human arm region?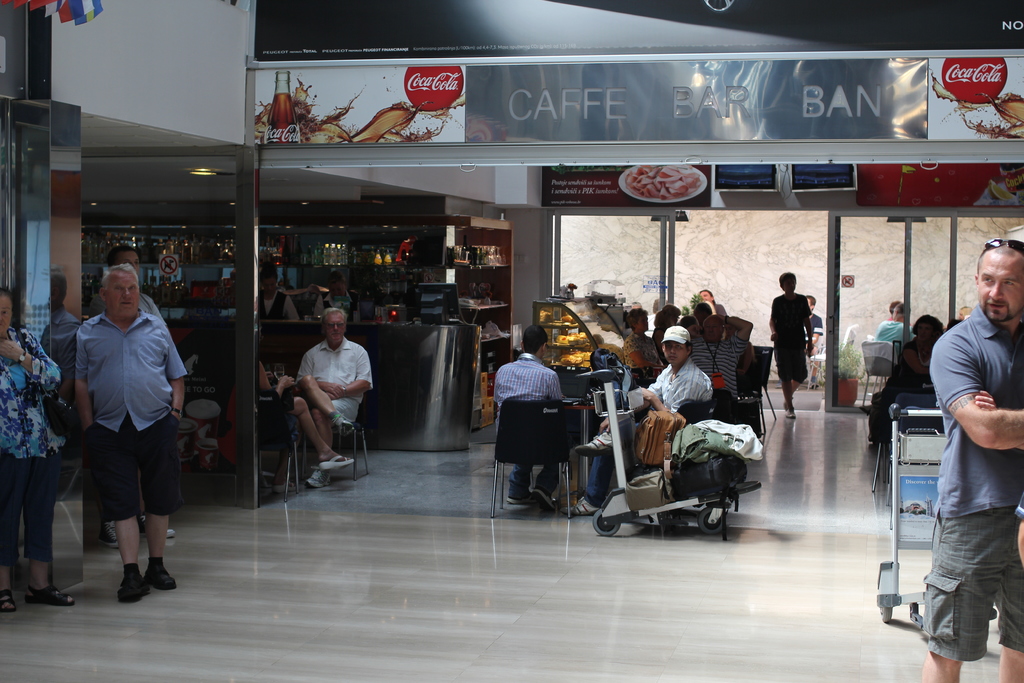
[x1=804, y1=297, x2=816, y2=357]
